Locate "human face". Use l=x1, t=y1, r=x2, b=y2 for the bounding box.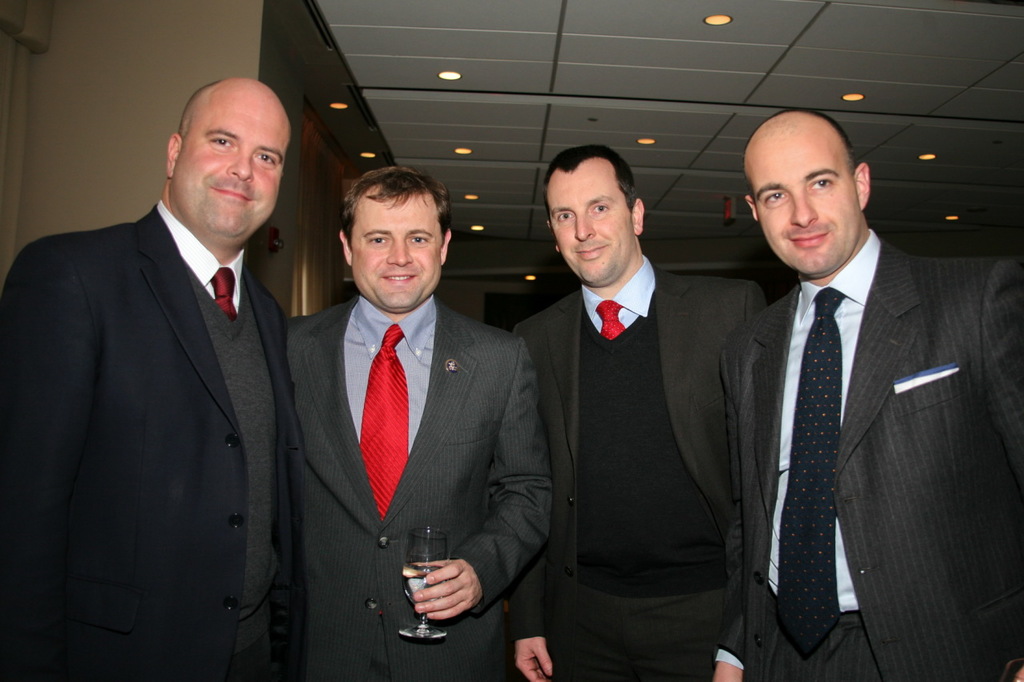
l=747, t=114, r=854, b=277.
